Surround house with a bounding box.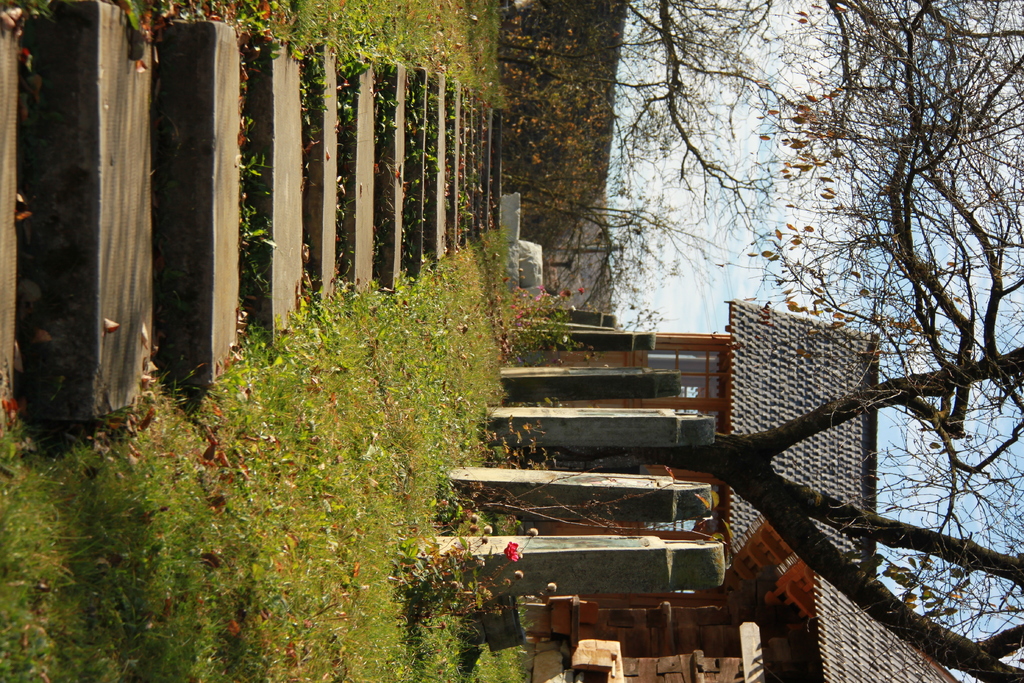
BBox(429, 295, 879, 582).
